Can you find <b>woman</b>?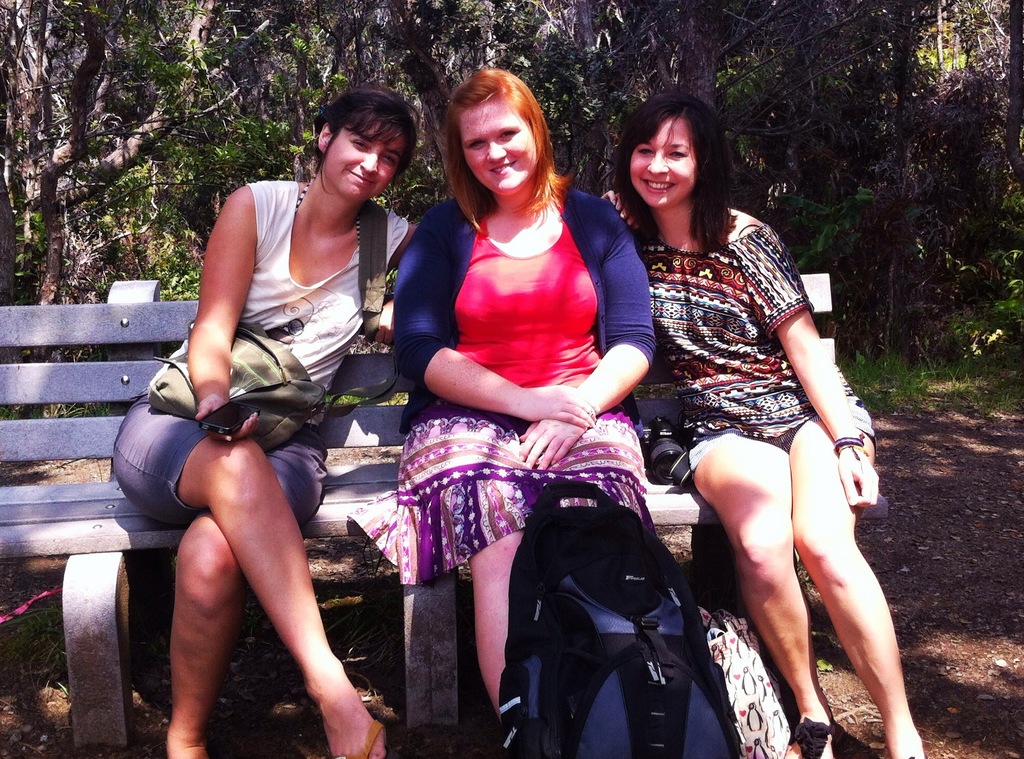
Yes, bounding box: {"left": 349, "top": 70, "right": 653, "bottom": 728}.
